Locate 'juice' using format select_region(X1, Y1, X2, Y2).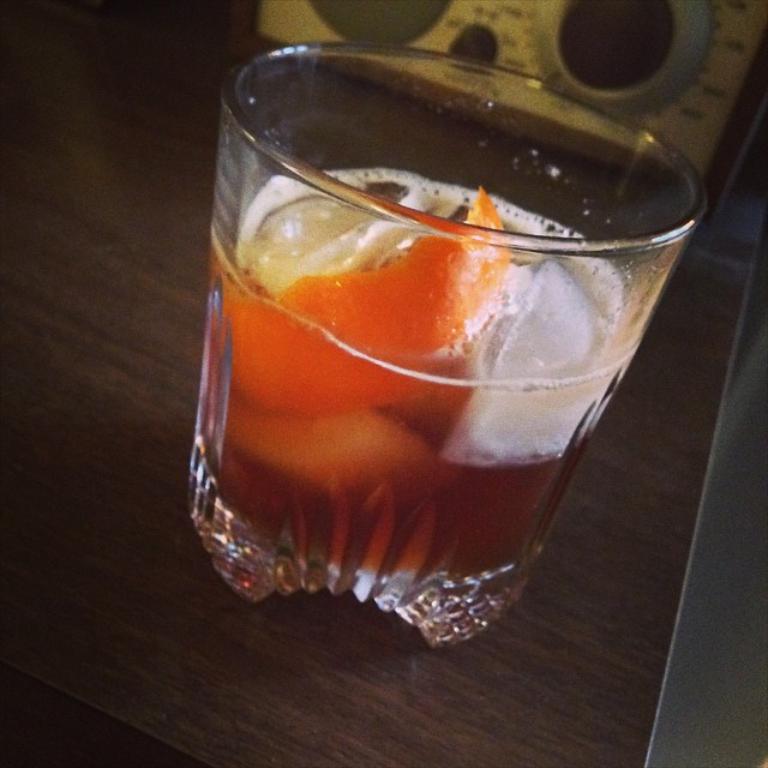
select_region(166, 25, 691, 642).
